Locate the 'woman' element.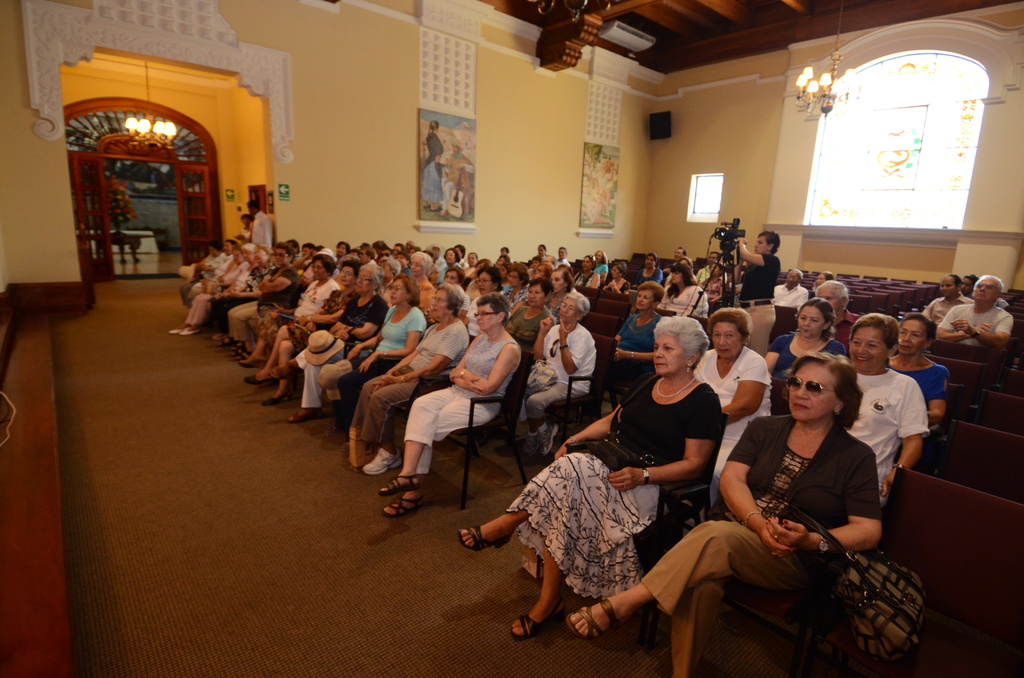
Element bbox: <box>917,275,979,327</box>.
